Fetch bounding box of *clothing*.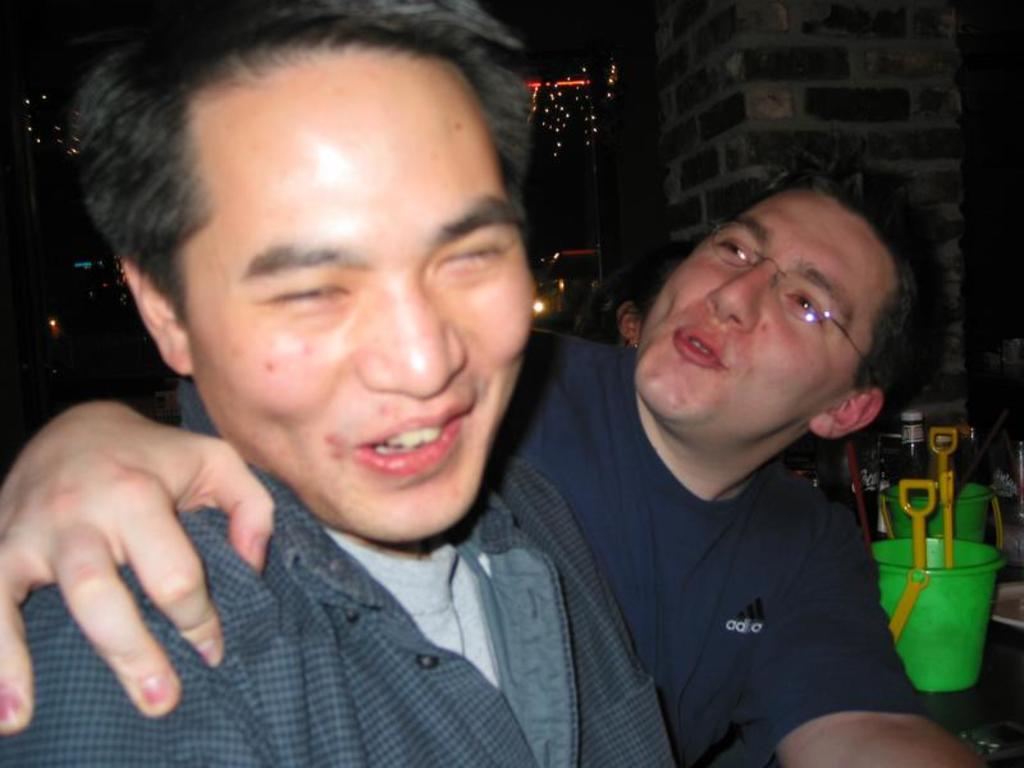
Bbox: detection(0, 378, 667, 767).
